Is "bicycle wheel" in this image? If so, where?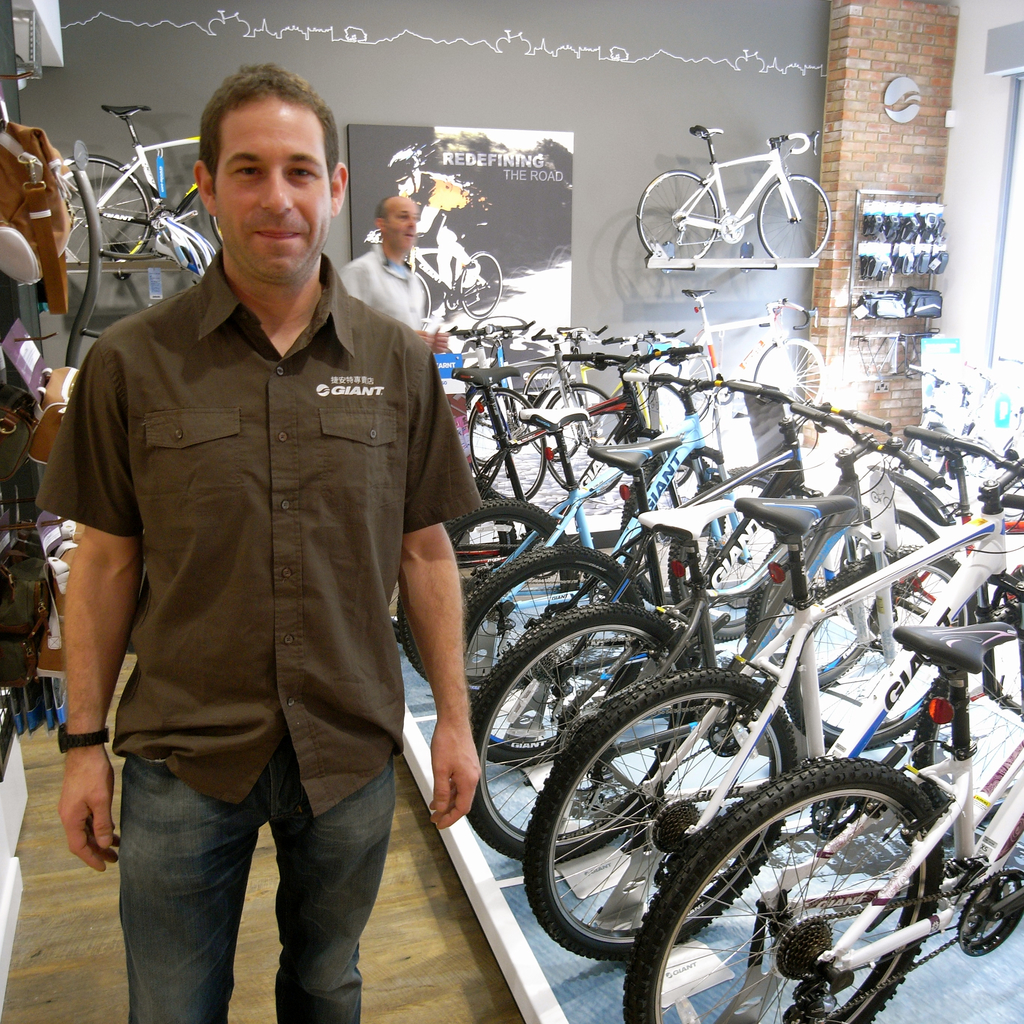
Yes, at [left=628, top=758, right=940, bottom=1023].
